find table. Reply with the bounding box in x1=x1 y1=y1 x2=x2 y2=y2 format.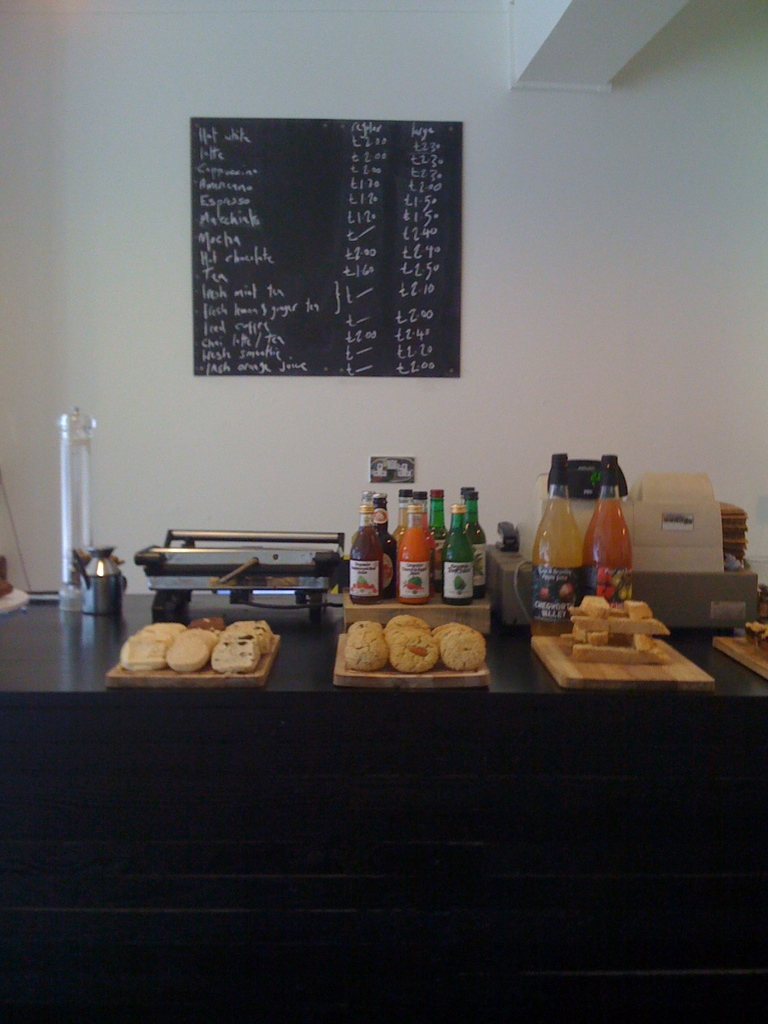
x1=0 y1=570 x2=767 y2=978.
